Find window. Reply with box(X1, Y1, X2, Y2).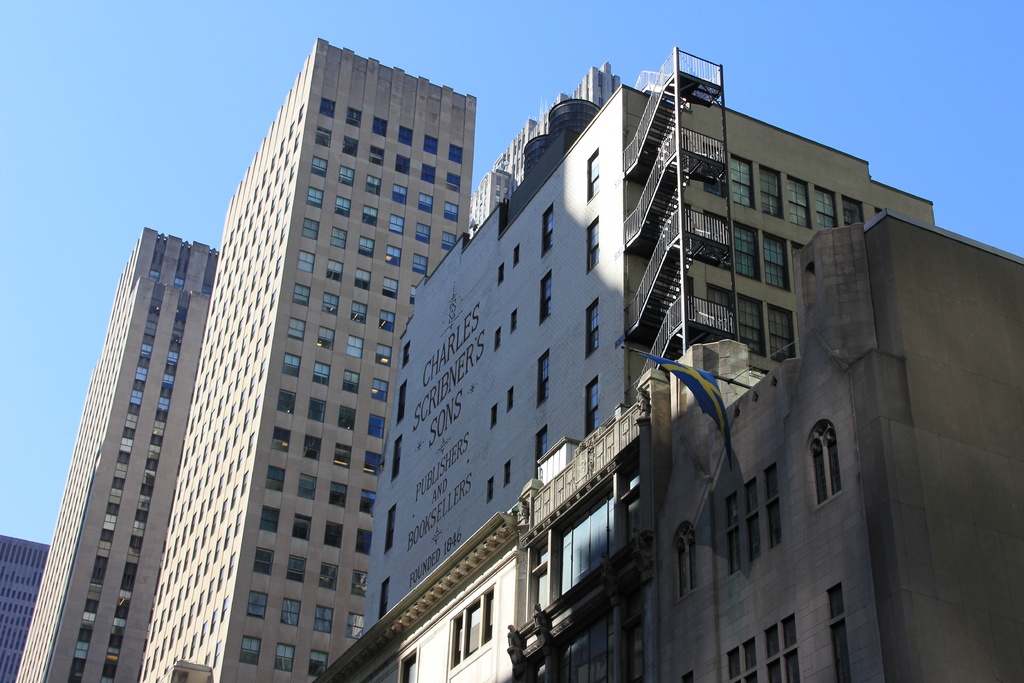
box(494, 264, 506, 283).
